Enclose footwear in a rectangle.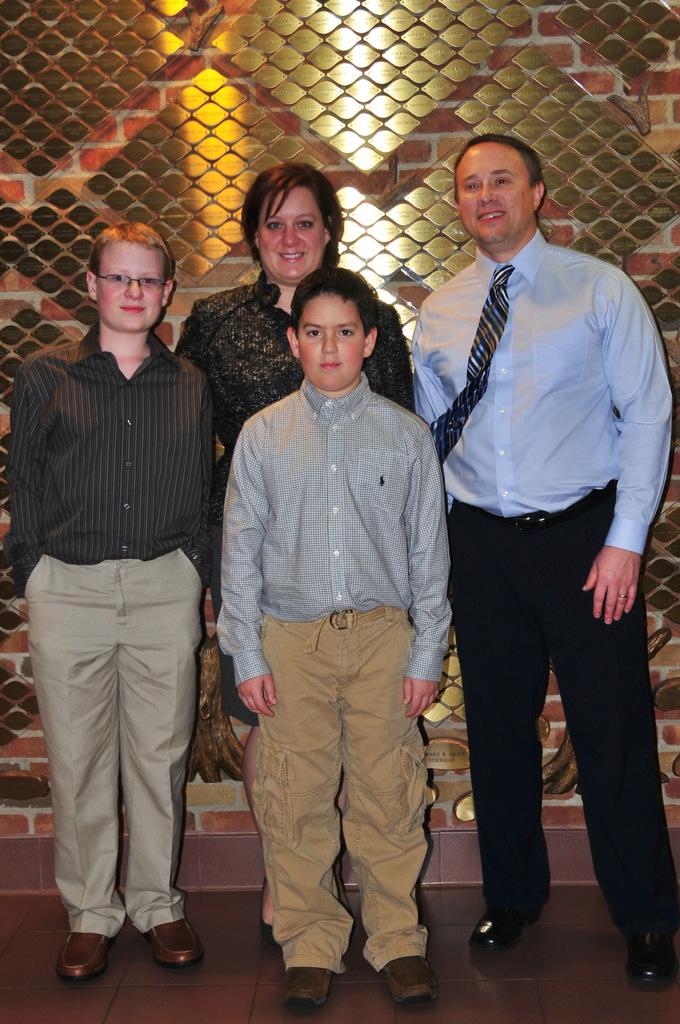
locate(280, 961, 341, 1011).
